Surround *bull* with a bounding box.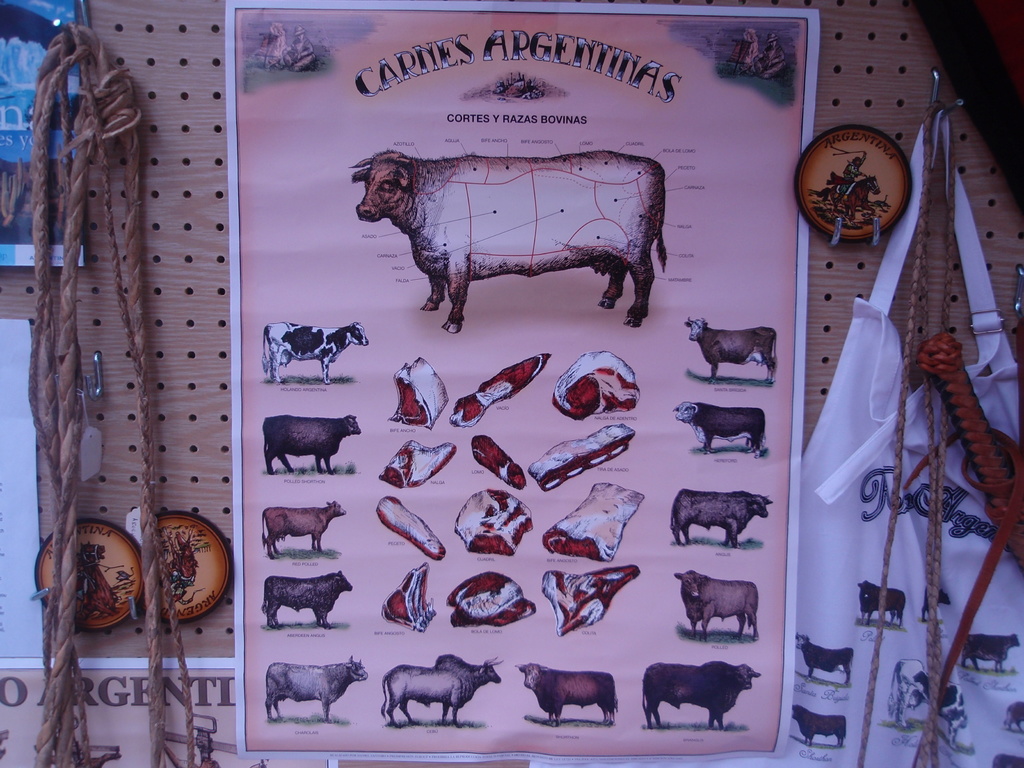
{"left": 262, "top": 498, "right": 350, "bottom": 559}.
